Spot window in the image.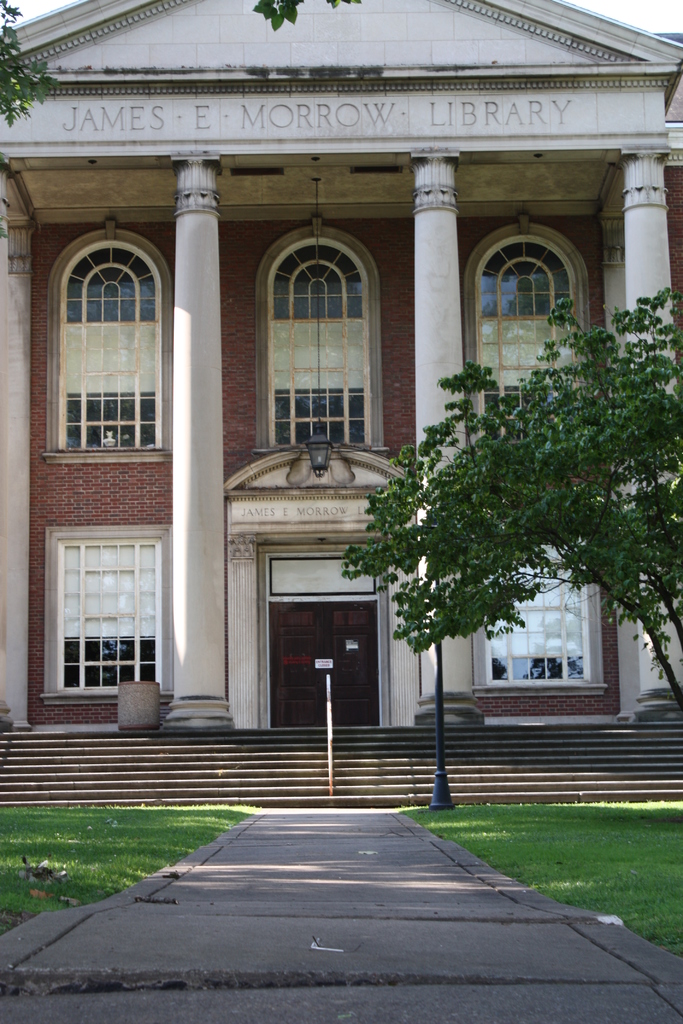
window found at box(260, 241, 412, 475).
